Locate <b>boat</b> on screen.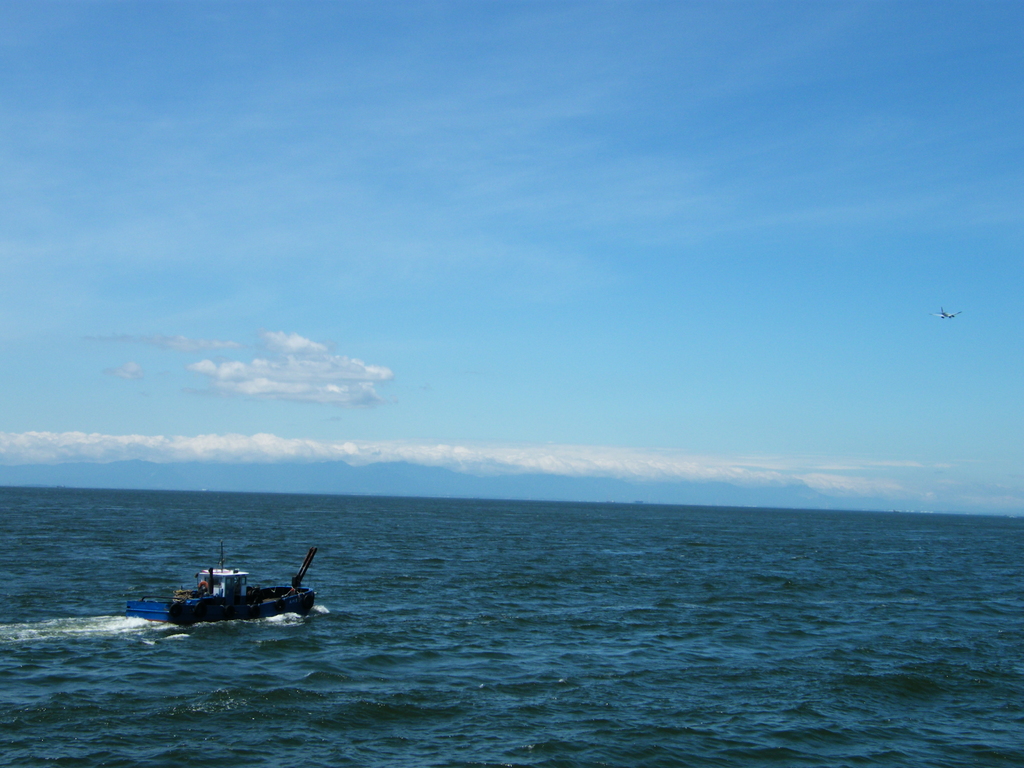
On screen at (153, 556, 317, 639).
